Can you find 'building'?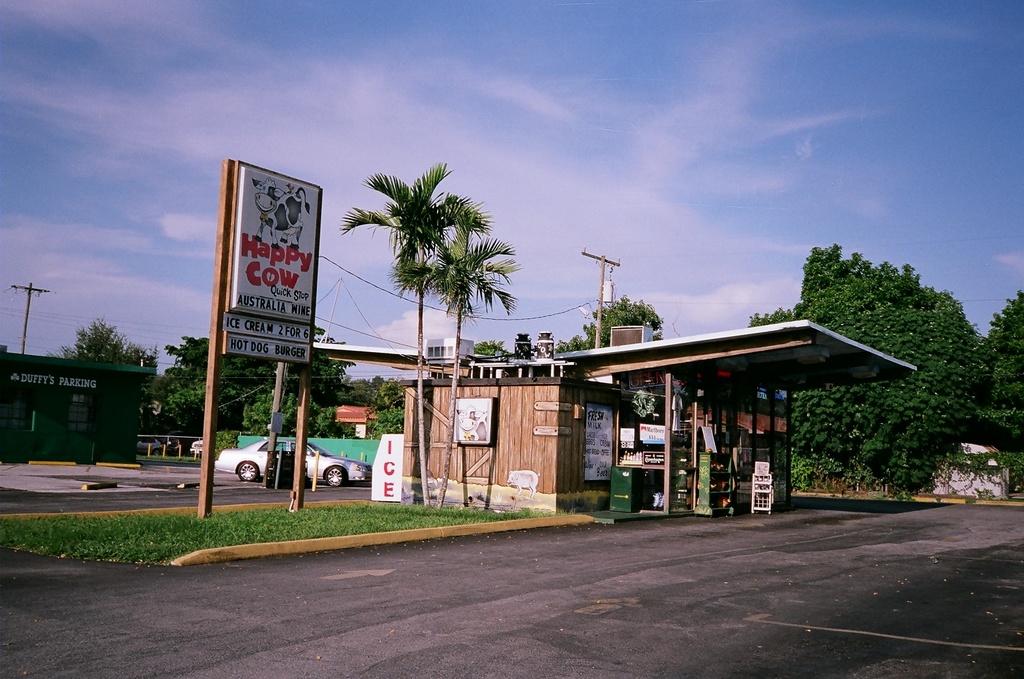
Yes, bounding box: <bbox>0, 347, 157, 466</bbox>.
